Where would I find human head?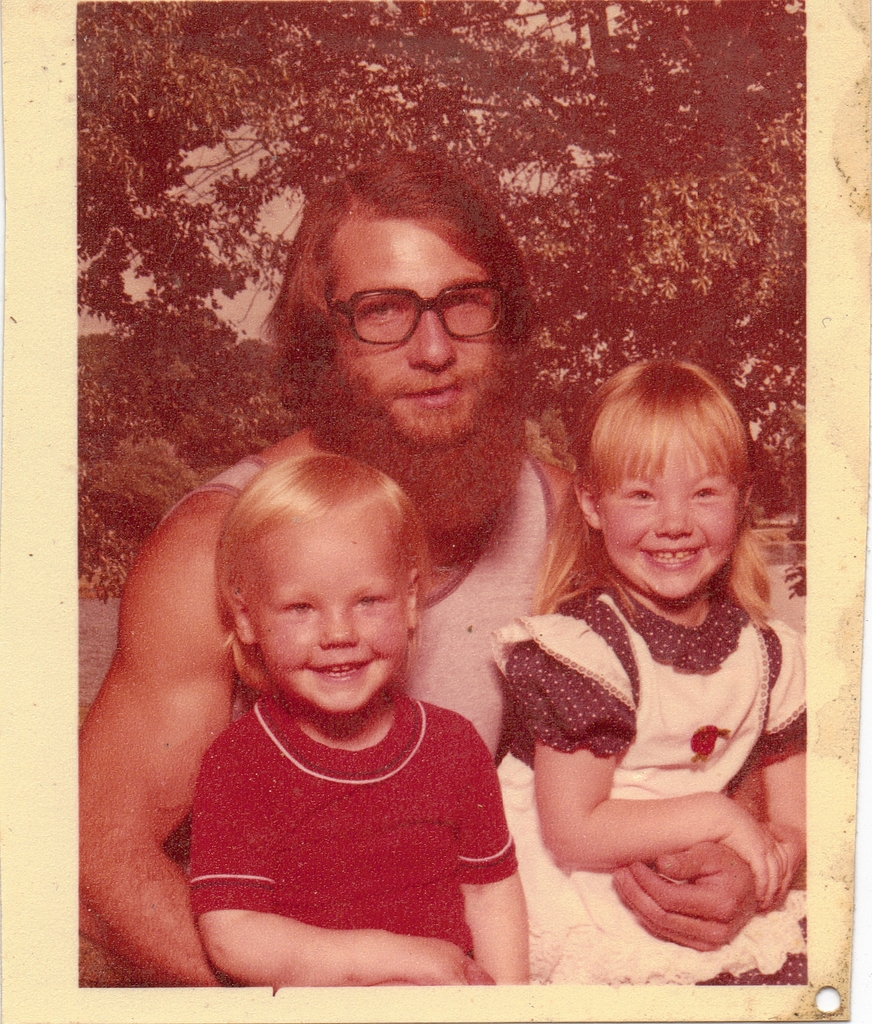
At box(218, 449, 426, 714).
